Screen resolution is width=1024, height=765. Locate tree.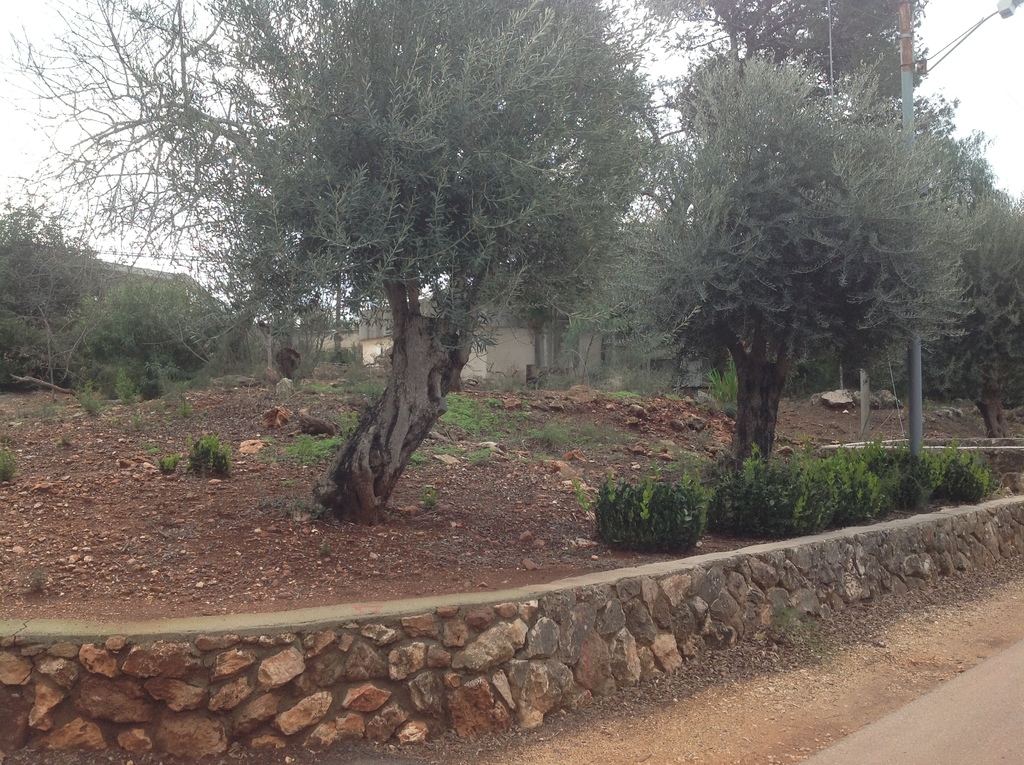
[x1=84, y1=257, x2=263, y2=412].
